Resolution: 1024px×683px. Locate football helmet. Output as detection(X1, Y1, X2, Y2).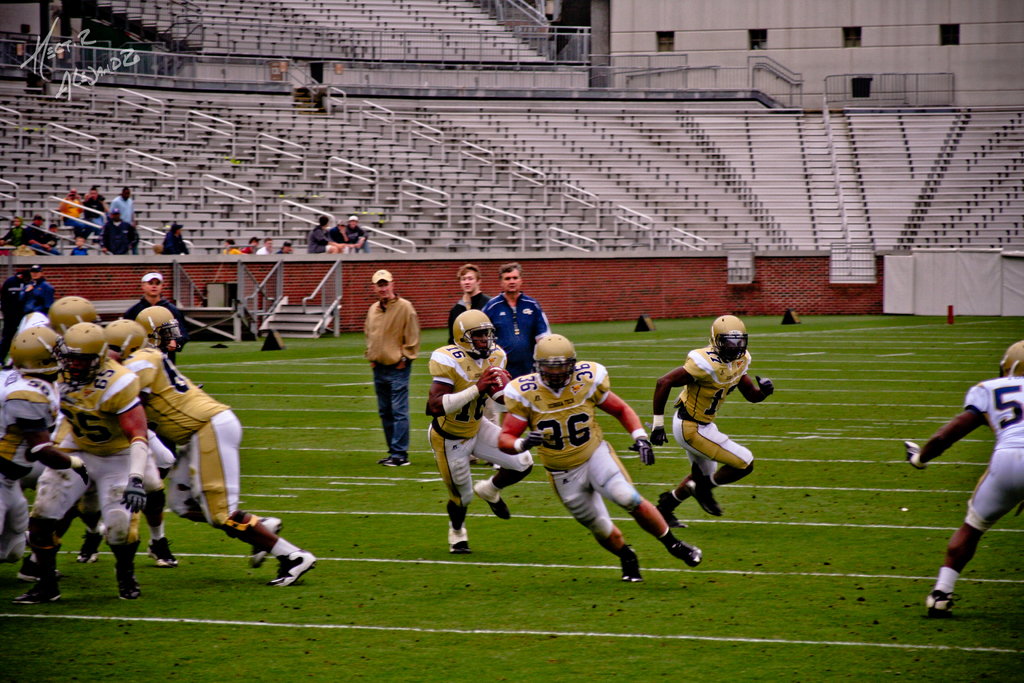
detection(106, 322, 152, 353).
